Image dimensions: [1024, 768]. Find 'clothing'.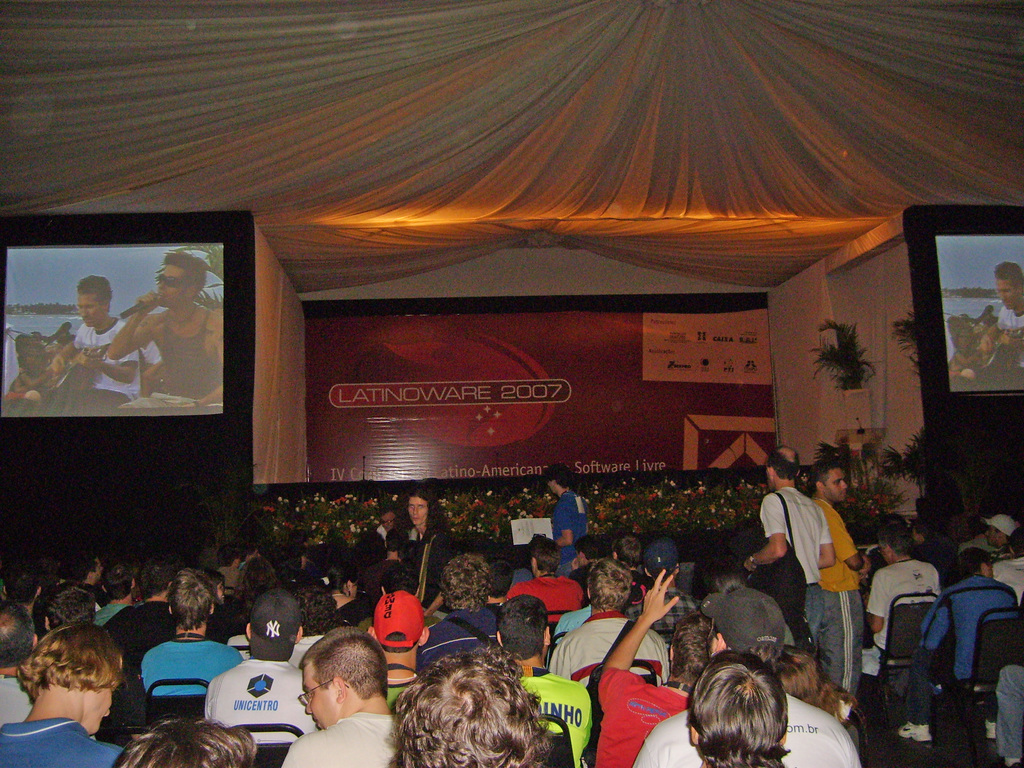
BBox(47, 321, 142, 413).
